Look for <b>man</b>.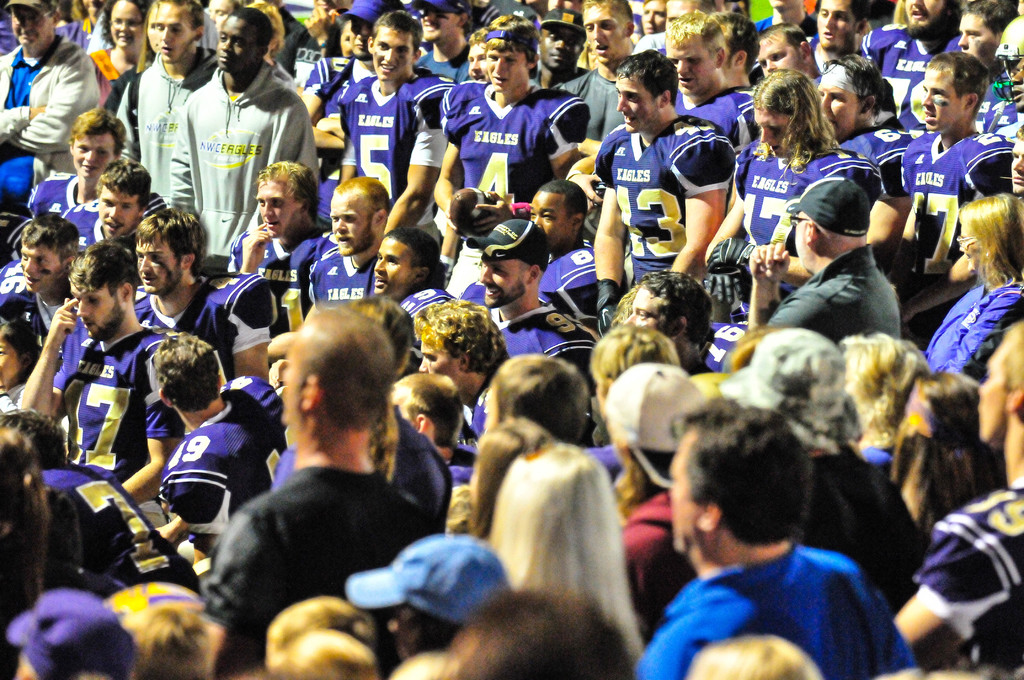
Found: {"left": 143, "top": 334, "right": 282, "bottom": 554}.
